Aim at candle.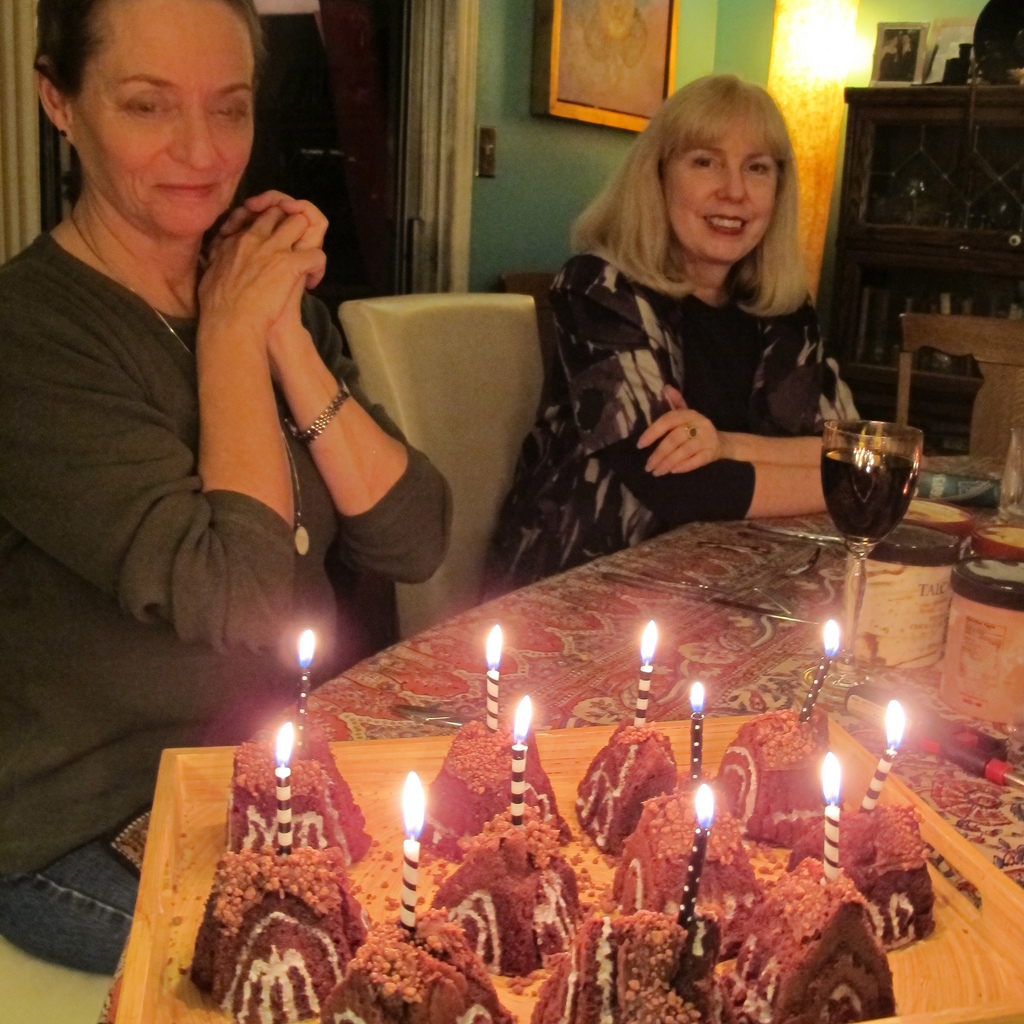
Aimed at box(293, 627, 314, 746).
